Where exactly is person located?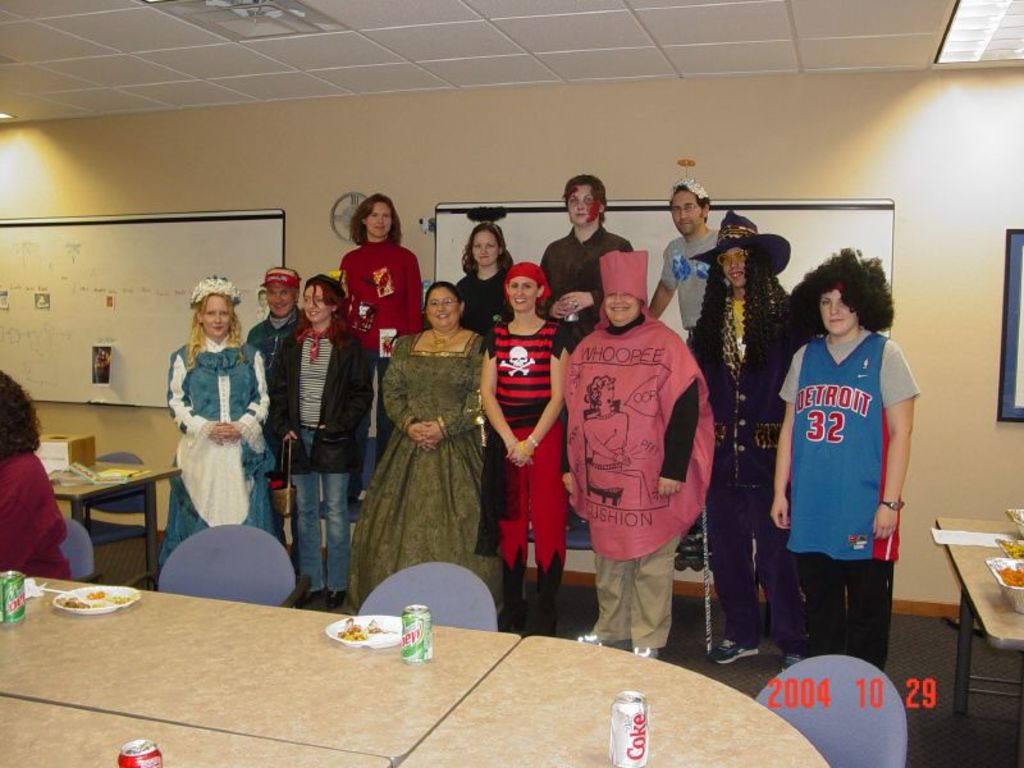
Its bounding box is detection(686, 214, 797, 678).
